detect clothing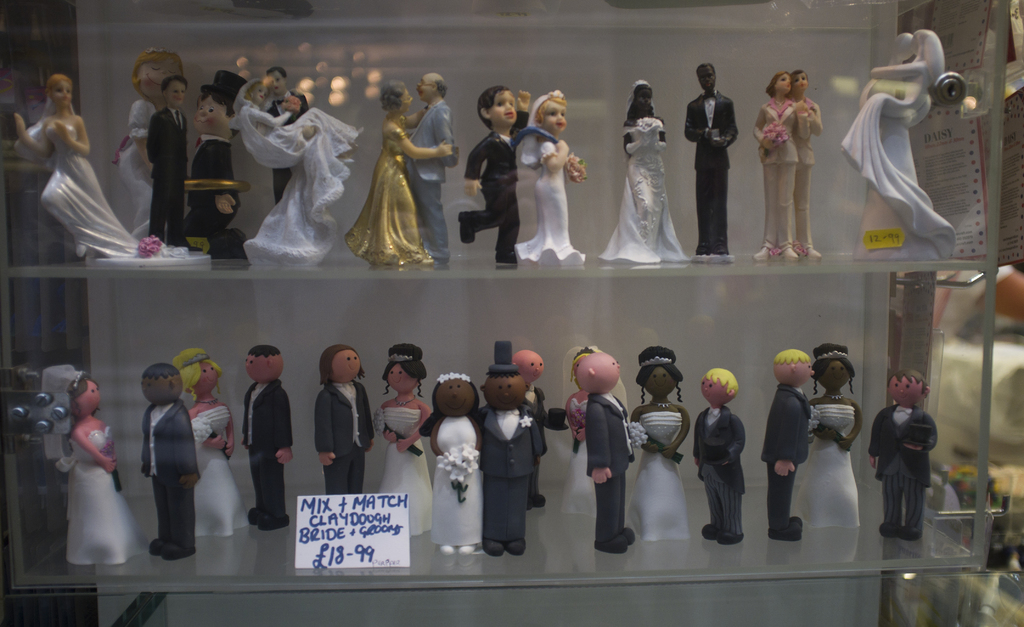
[x1=270, y1=97, x2=314, y2=207]
